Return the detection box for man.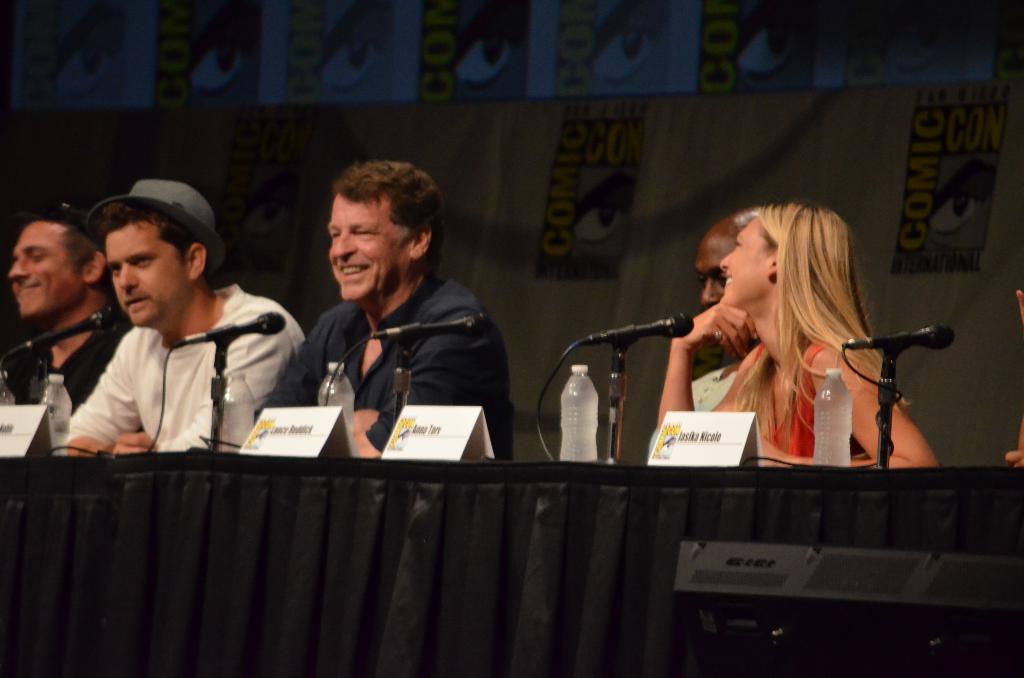
0 195 127 455.
